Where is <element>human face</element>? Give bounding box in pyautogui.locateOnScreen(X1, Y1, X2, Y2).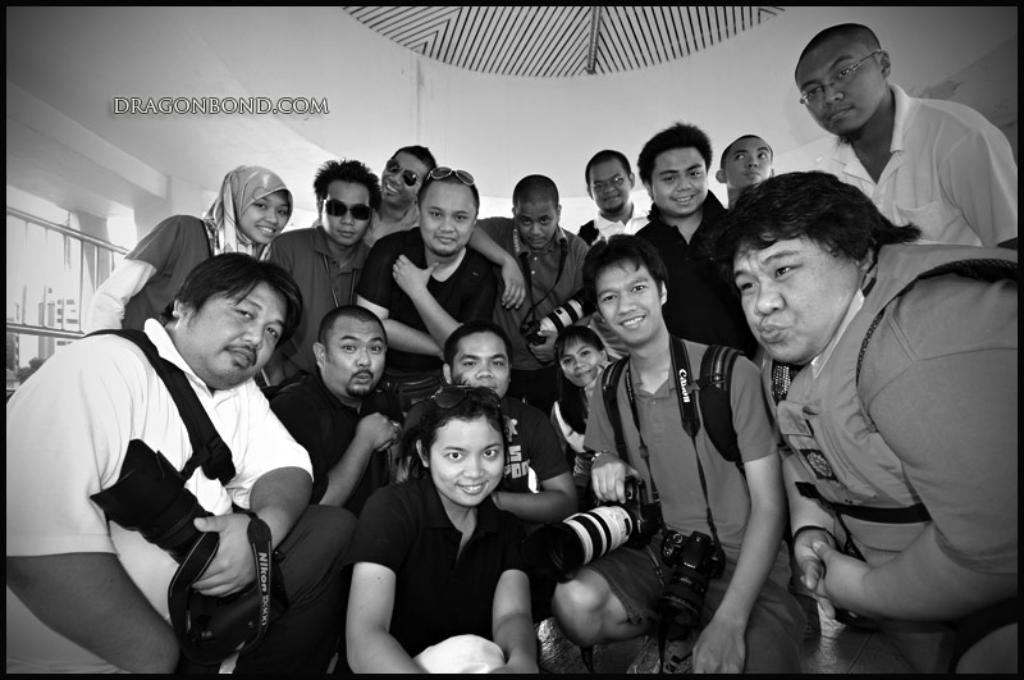
pyautogui.locateOnScreen(600, 257, 660, 346).
